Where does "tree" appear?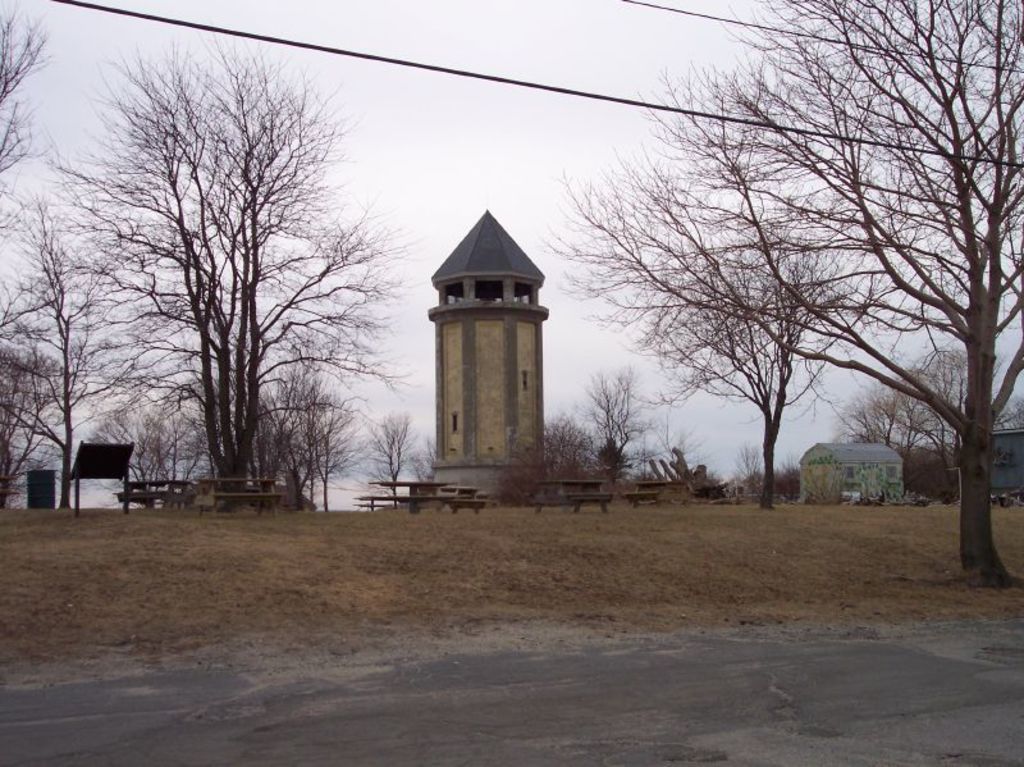
Appears at {"left": 577, "top": 364, "right": 650, "bottom": 483}.
